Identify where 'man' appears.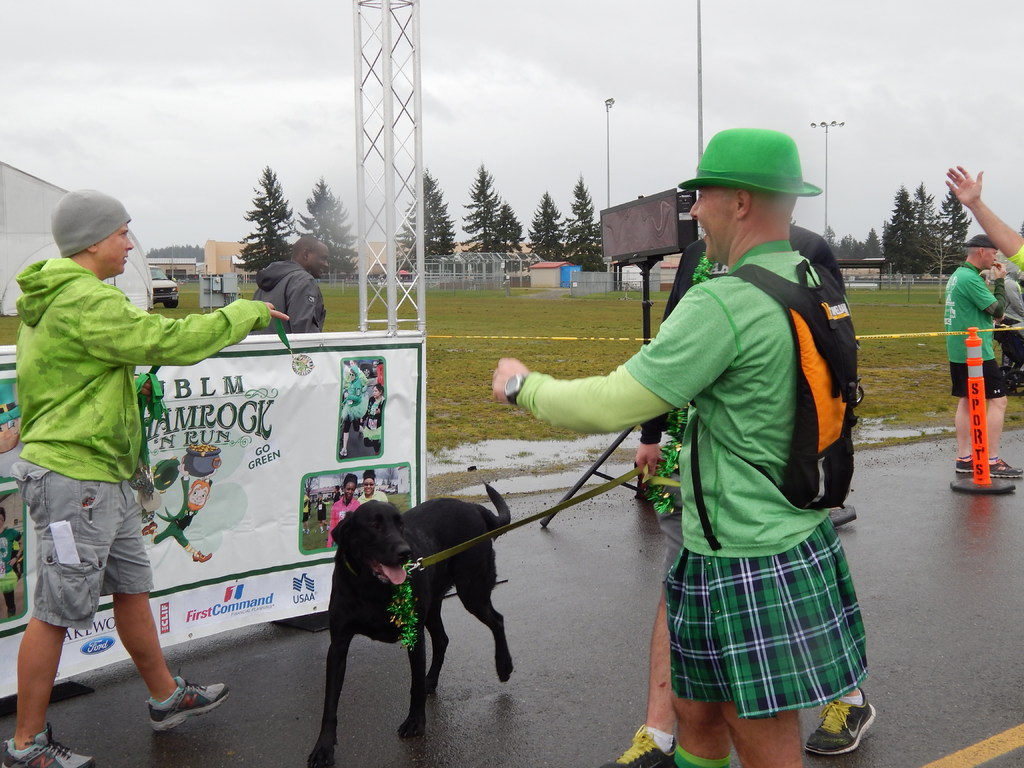
Appears at detection(0, 186, 293, 767).
